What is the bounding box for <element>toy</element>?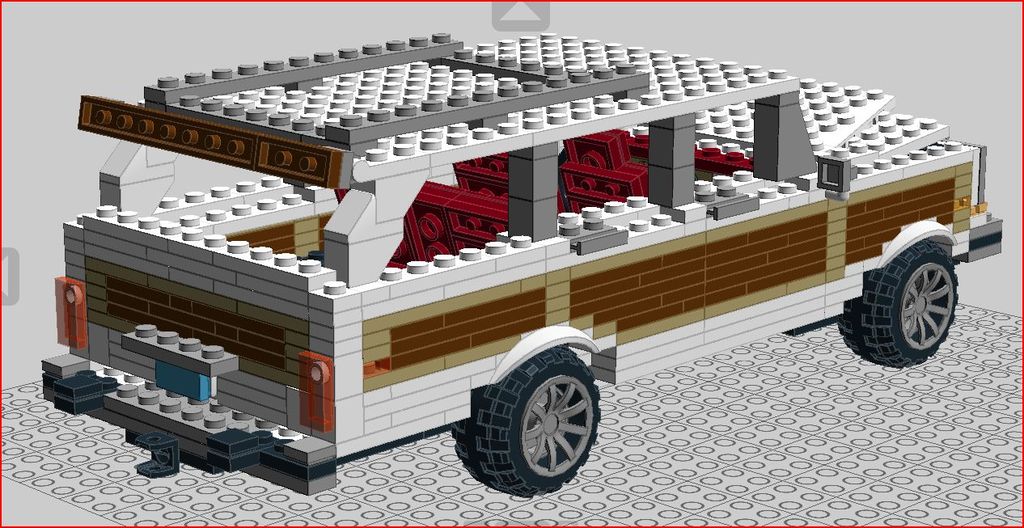
(38, 75, 973, 454).
